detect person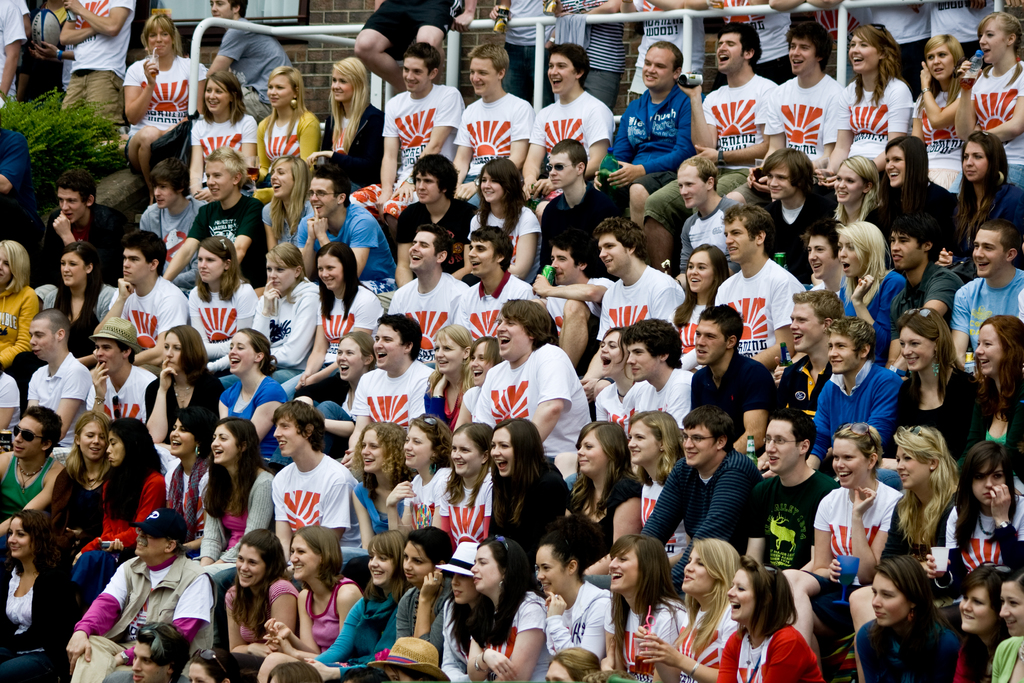
{"x1": 119, "y1": 3, "x2": 209, "y2": 199}
